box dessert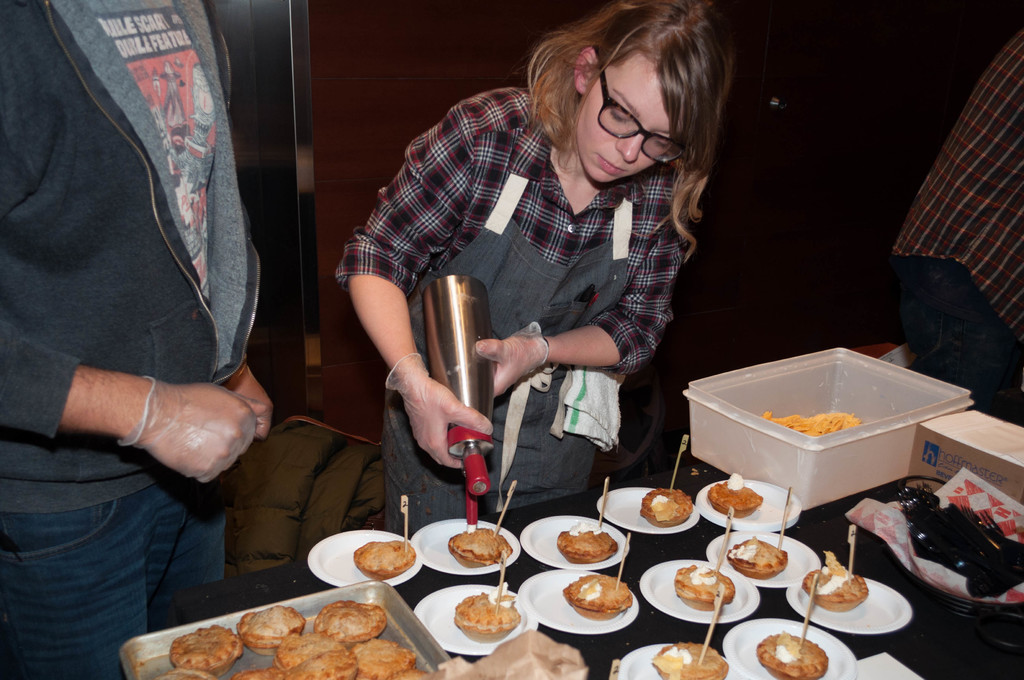
x1=437 y1=601 x2=524 y2=660
